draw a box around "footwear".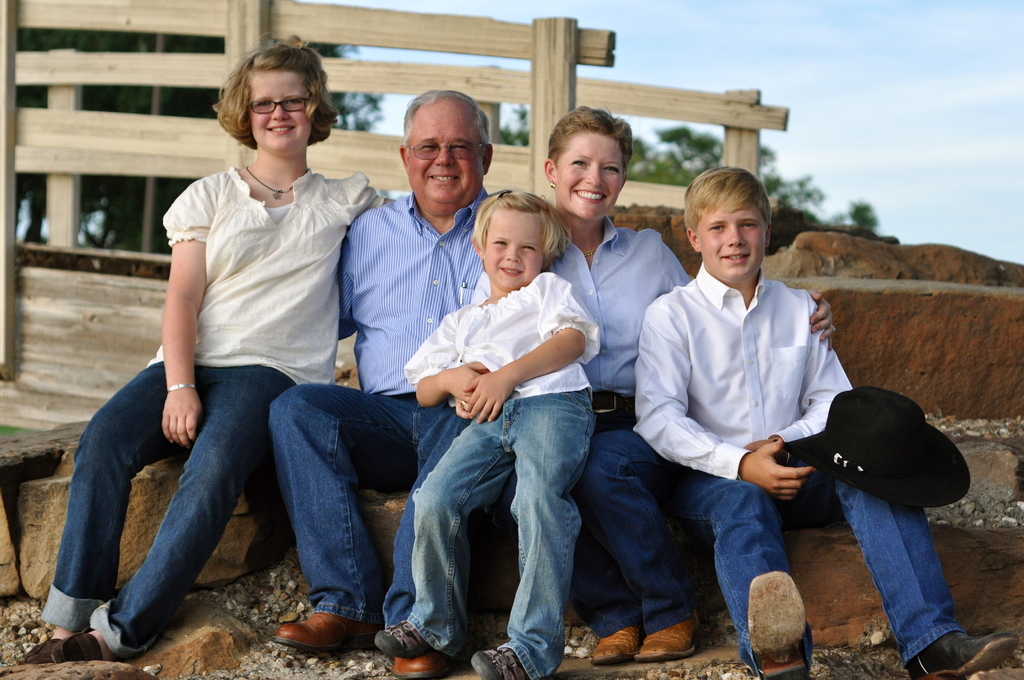
[left=386, top=645, right=452, bottom=679].
